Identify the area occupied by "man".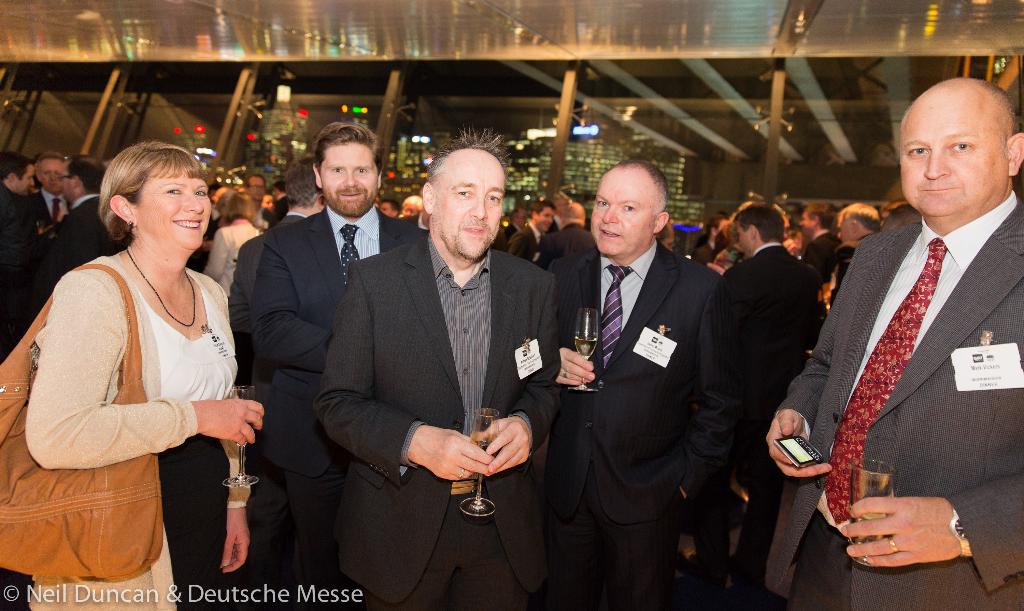
Area: x1=45 y1=154 x2=125 y2=294.
